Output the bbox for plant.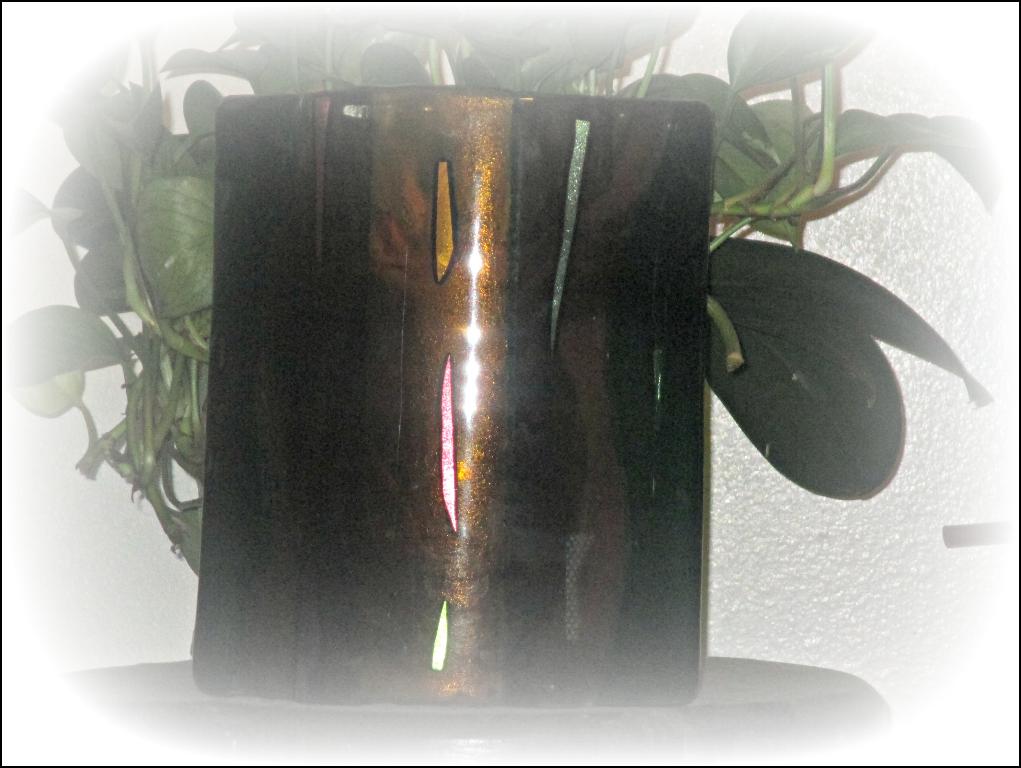
[left=0, top=0, right=937, bottom=767].
